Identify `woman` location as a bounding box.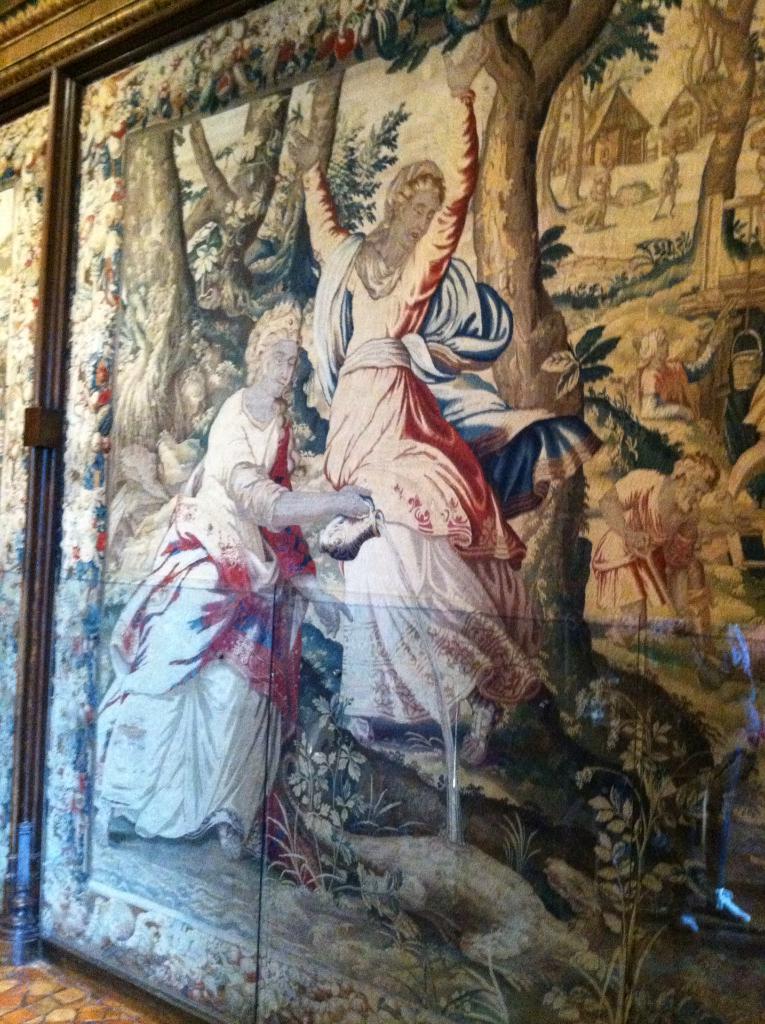
bbox(86, 325, 330, 902).
